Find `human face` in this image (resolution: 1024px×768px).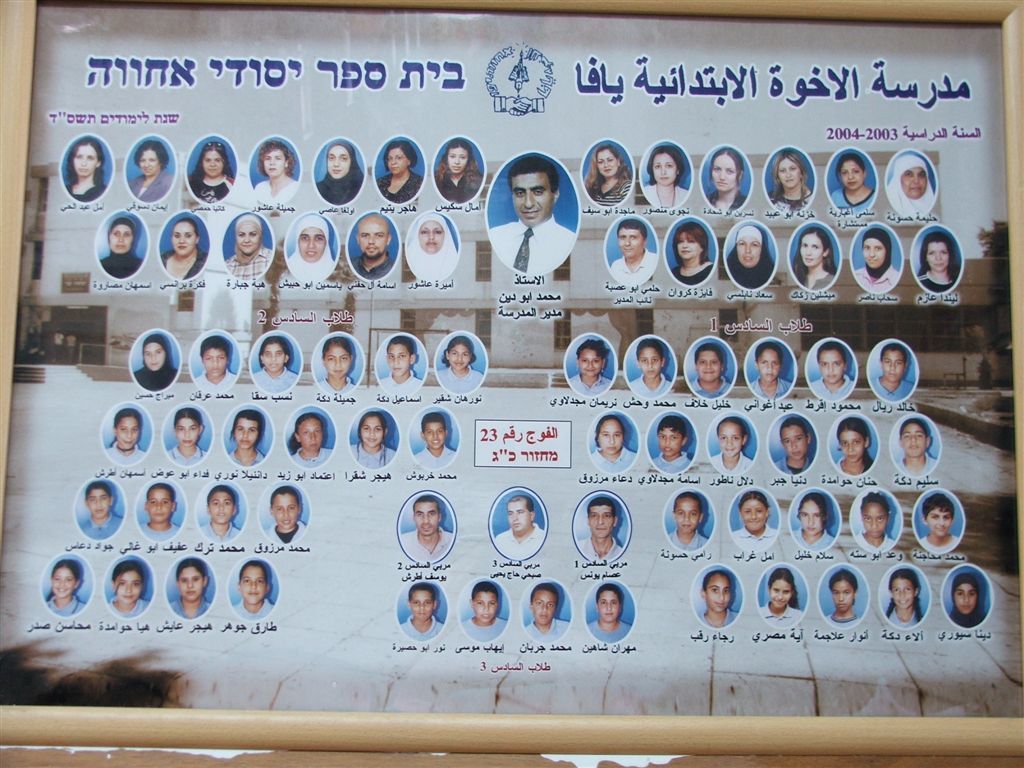
detection(296, 224, 327, 259).
